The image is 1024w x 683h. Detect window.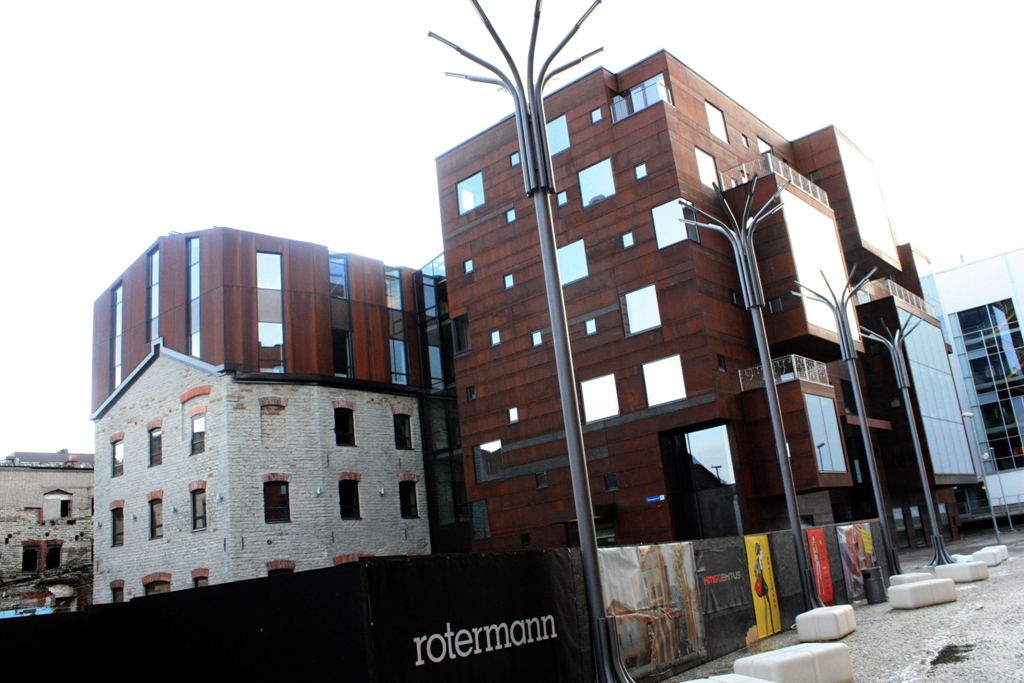
Detection: {"left": 512, "top": 151, "right": 524, "bottom": 171}.
